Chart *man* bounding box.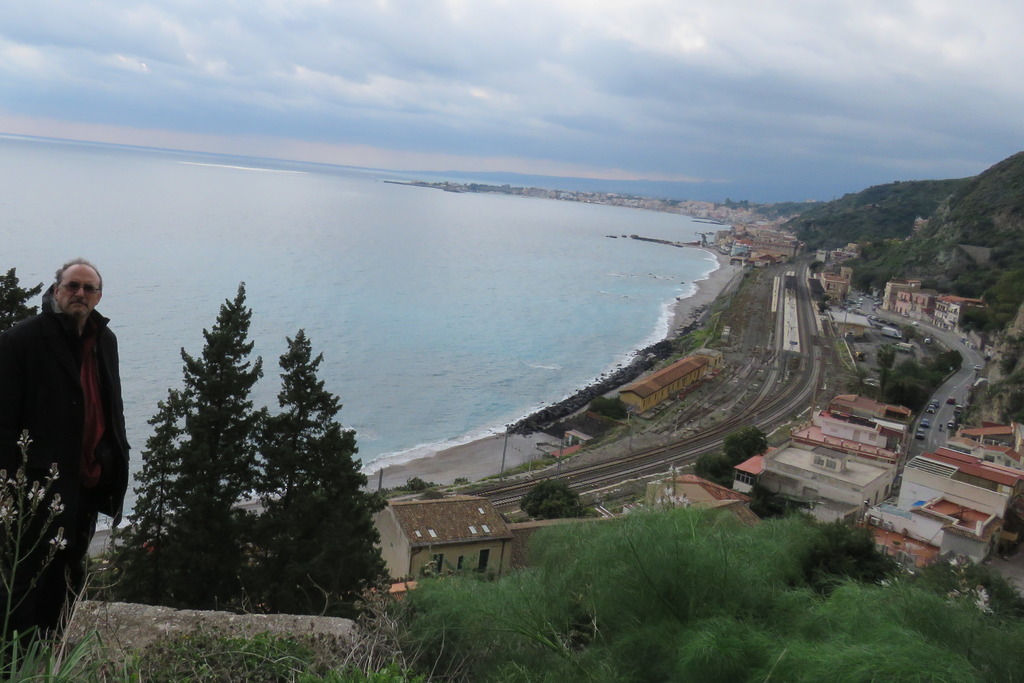
Charted: bbox=[10, 253, 129, 620].
